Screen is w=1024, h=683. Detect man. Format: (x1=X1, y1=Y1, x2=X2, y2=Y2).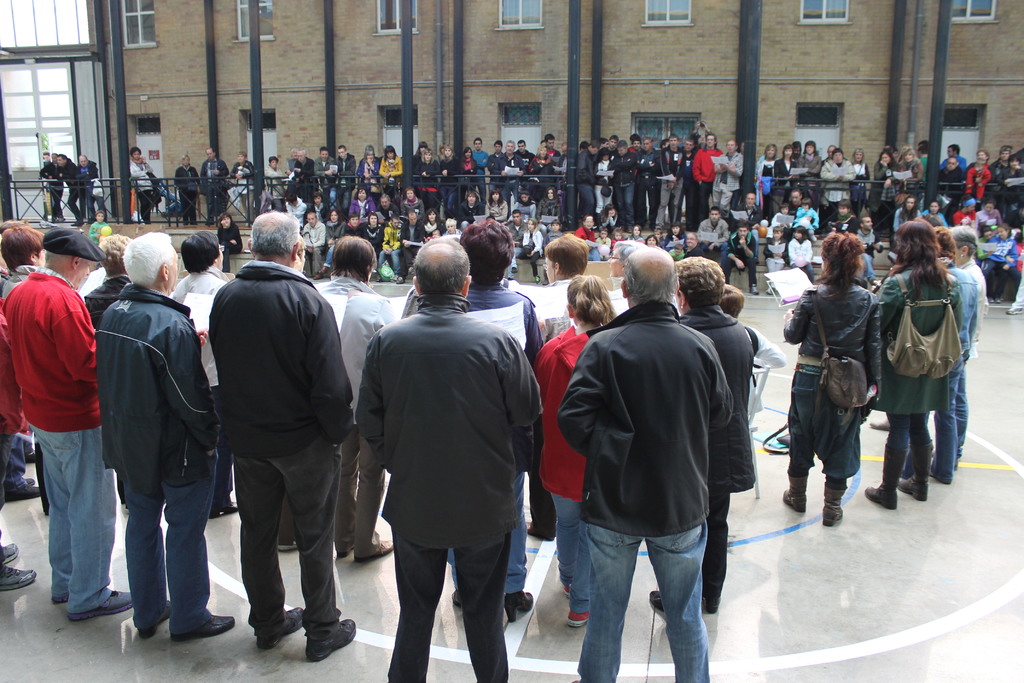
(x1=349, y1=238, x2=545, y2=682).
